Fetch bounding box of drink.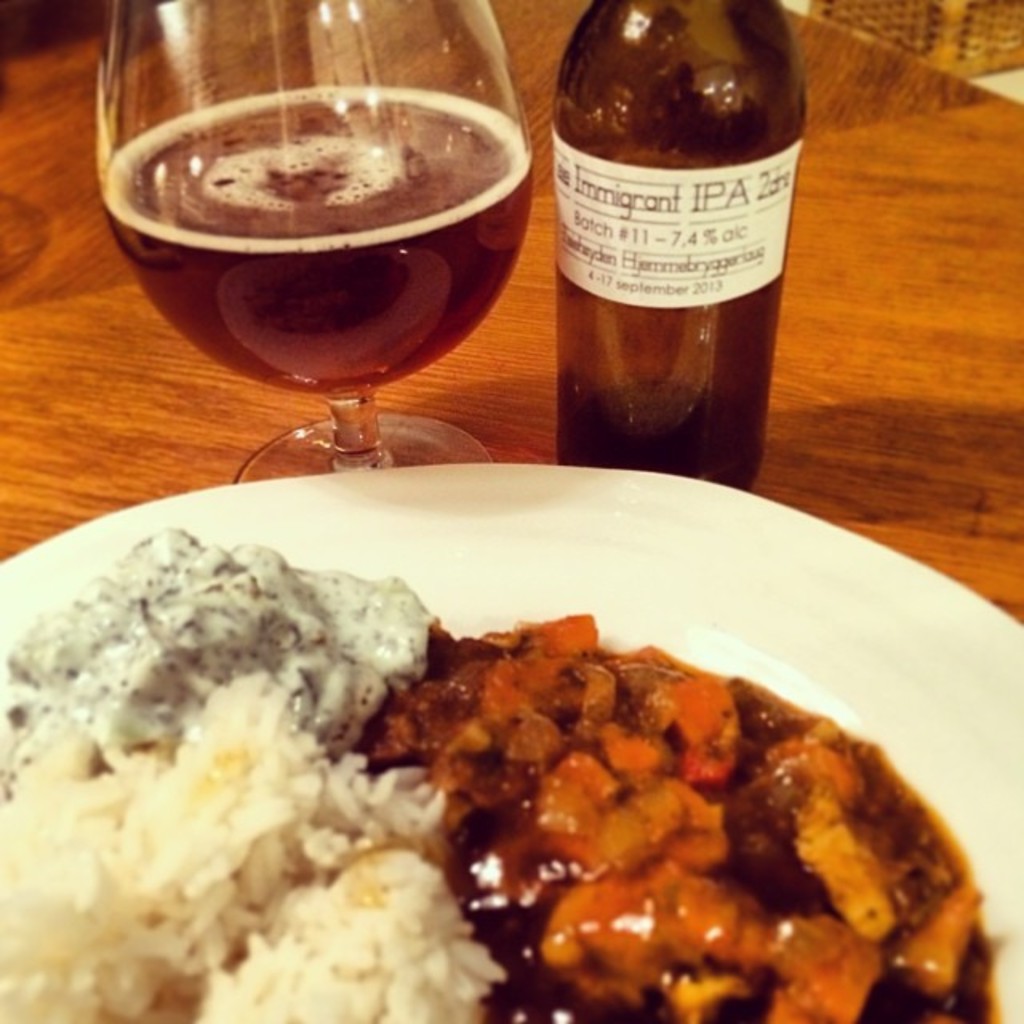
Bbox: l=139, t=48, r=536, b=517.
